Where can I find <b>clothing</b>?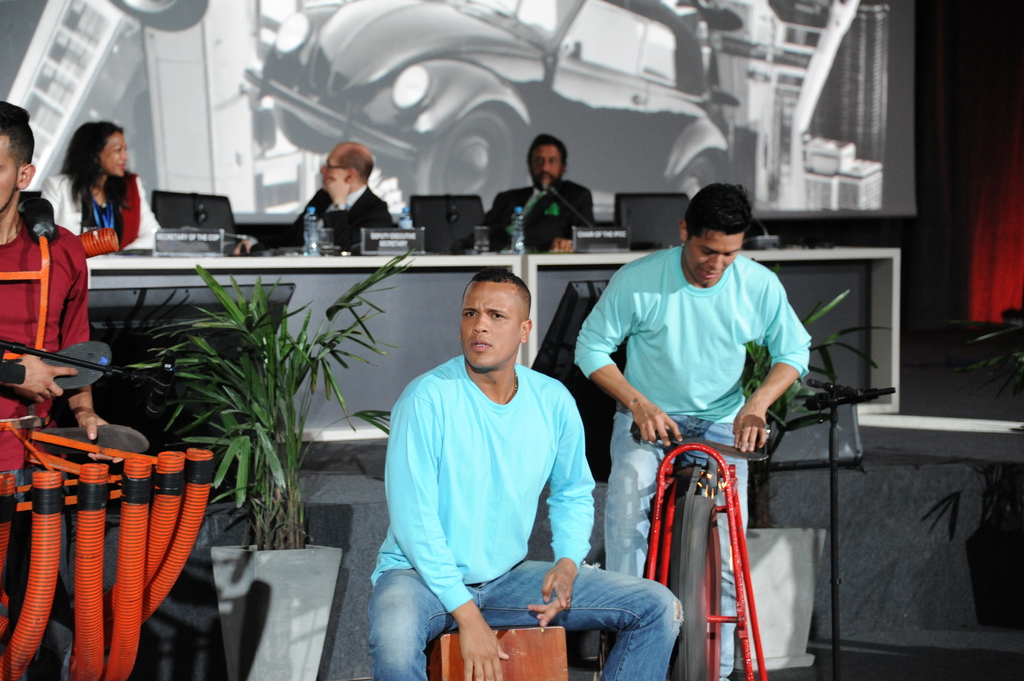
You can find it at [left=573, top=236, right=813, bottom=674].
